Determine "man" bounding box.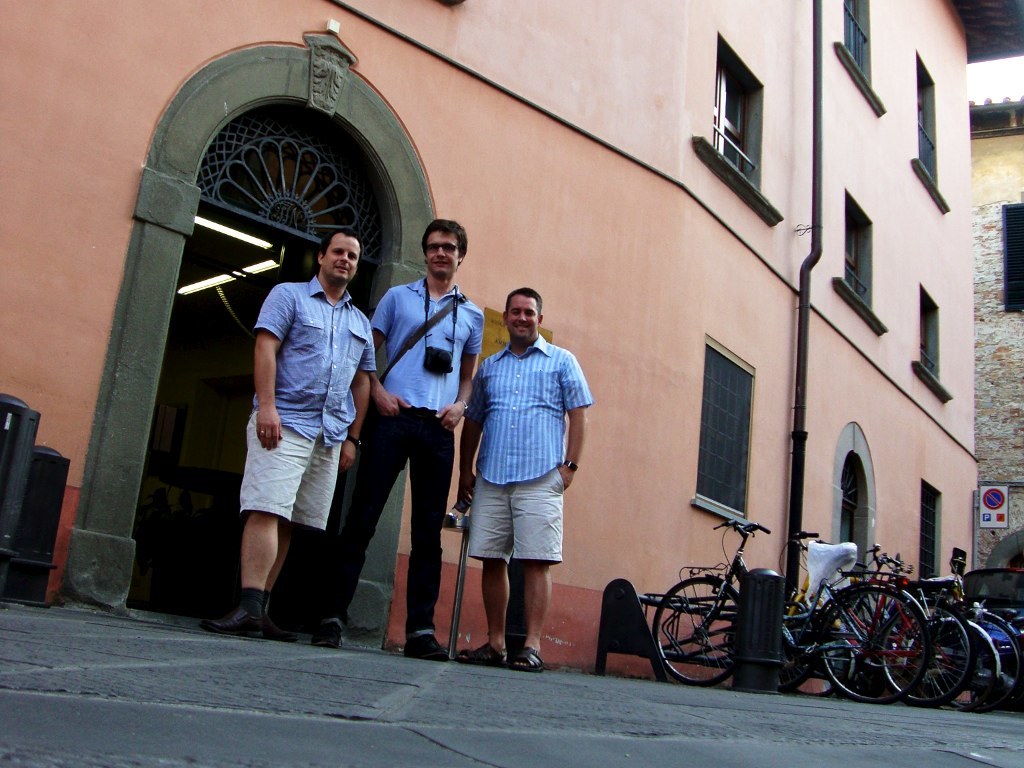
Determined: <box>285,220,477,653</box>.
